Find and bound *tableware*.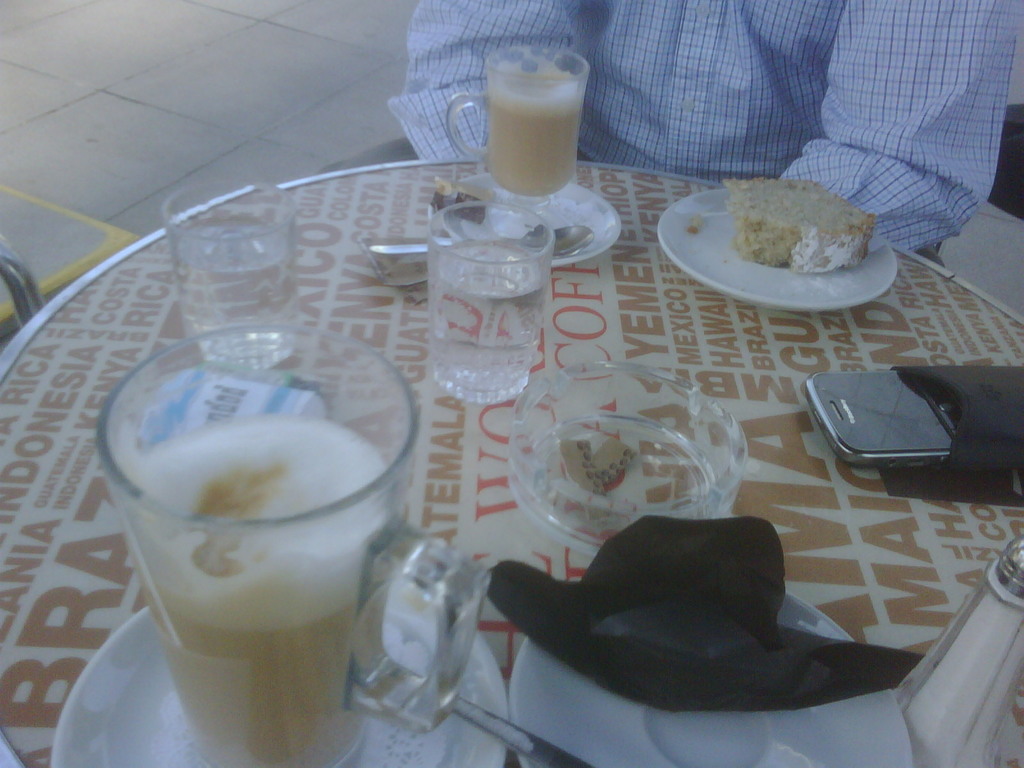
Bound: 444,44,586,229.
